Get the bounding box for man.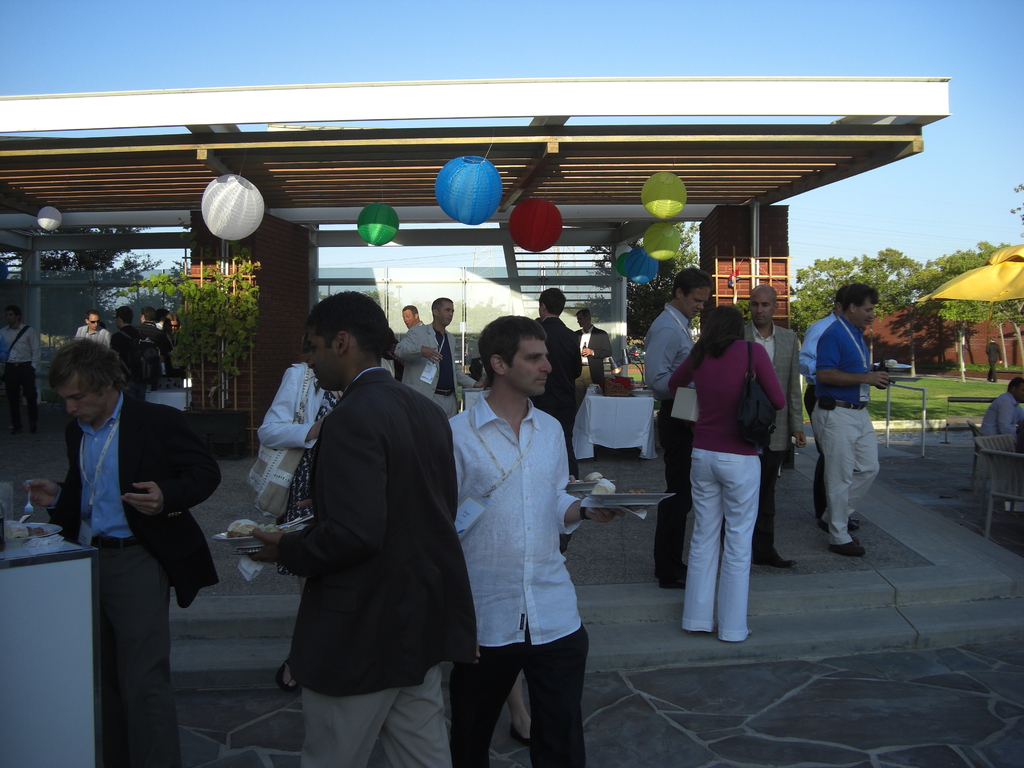
[808, 281, 892, 561].
